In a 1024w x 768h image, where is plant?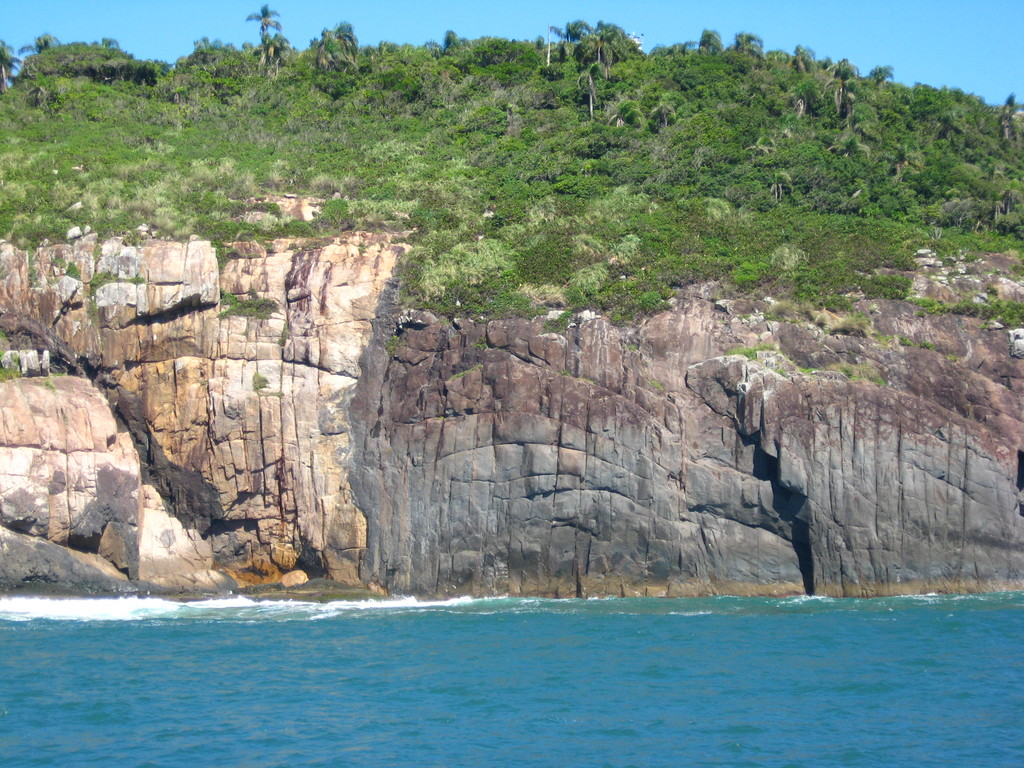
bbox=(54, 257, 65, 266).
